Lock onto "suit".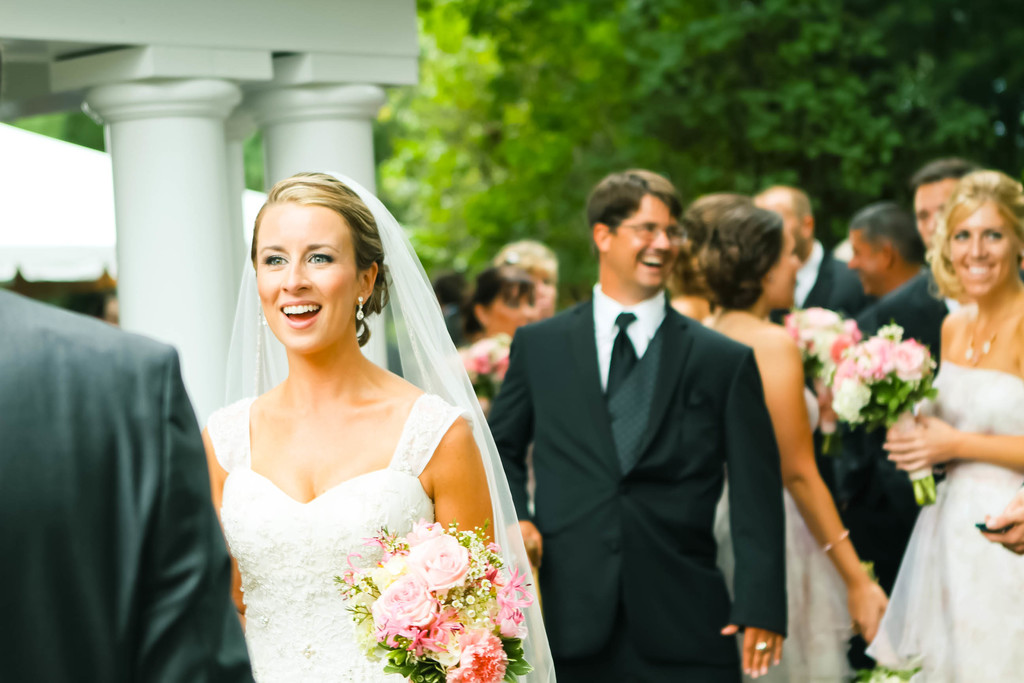
Locked: <bbox>0, 284, 253, 682</bbox>.
